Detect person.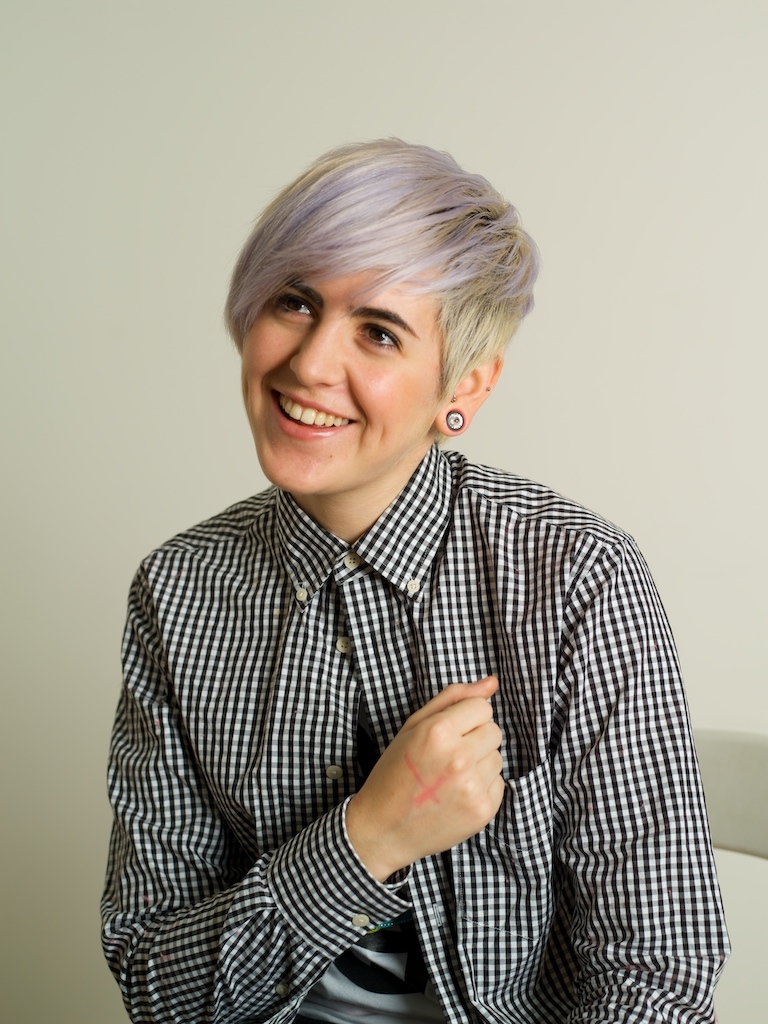
Detected at 103 135 729 1023.
